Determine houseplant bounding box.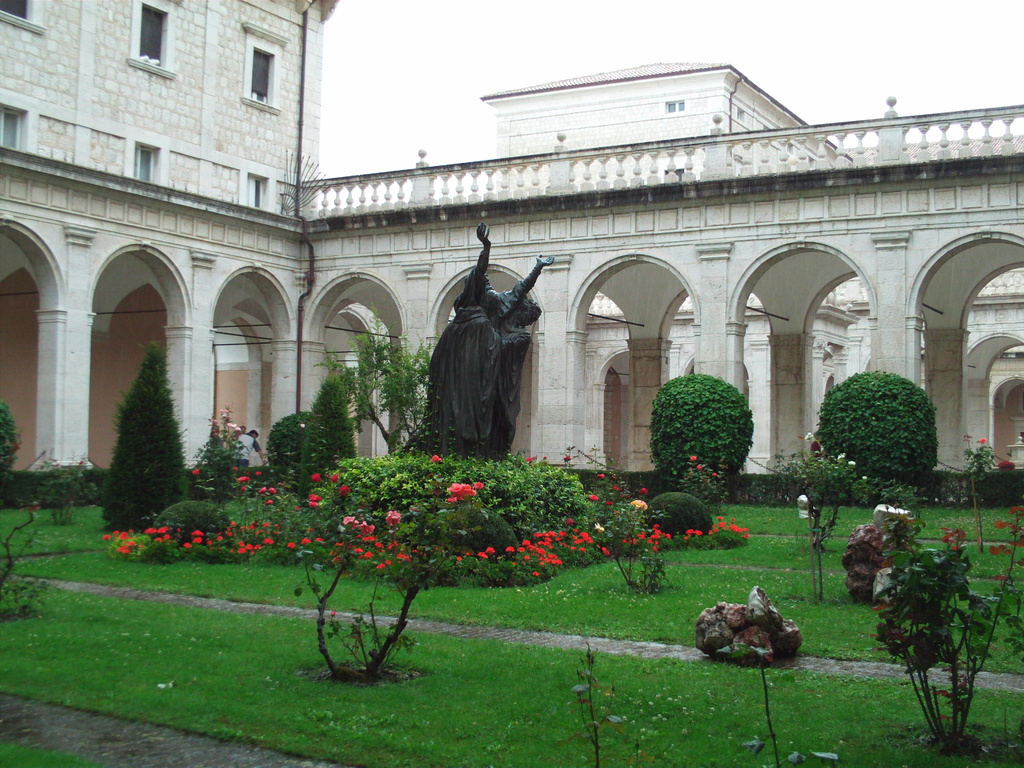
Determined: <bbox>861, 516, 1007, 755</bbox>.
